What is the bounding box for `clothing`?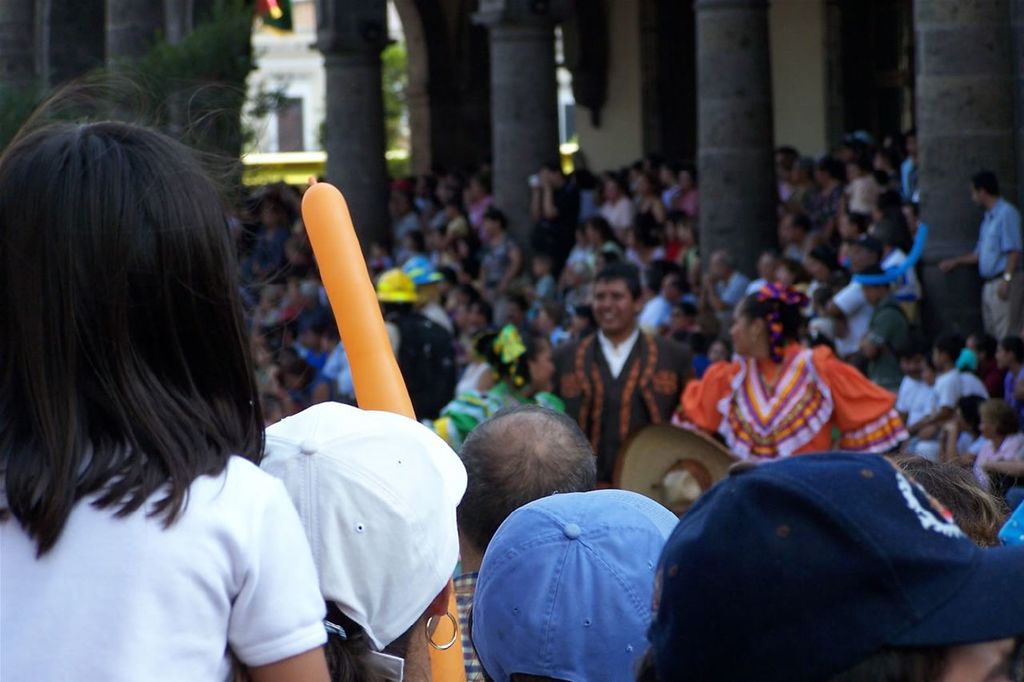
x1=635 y1=293 x2=672 y2=330.
